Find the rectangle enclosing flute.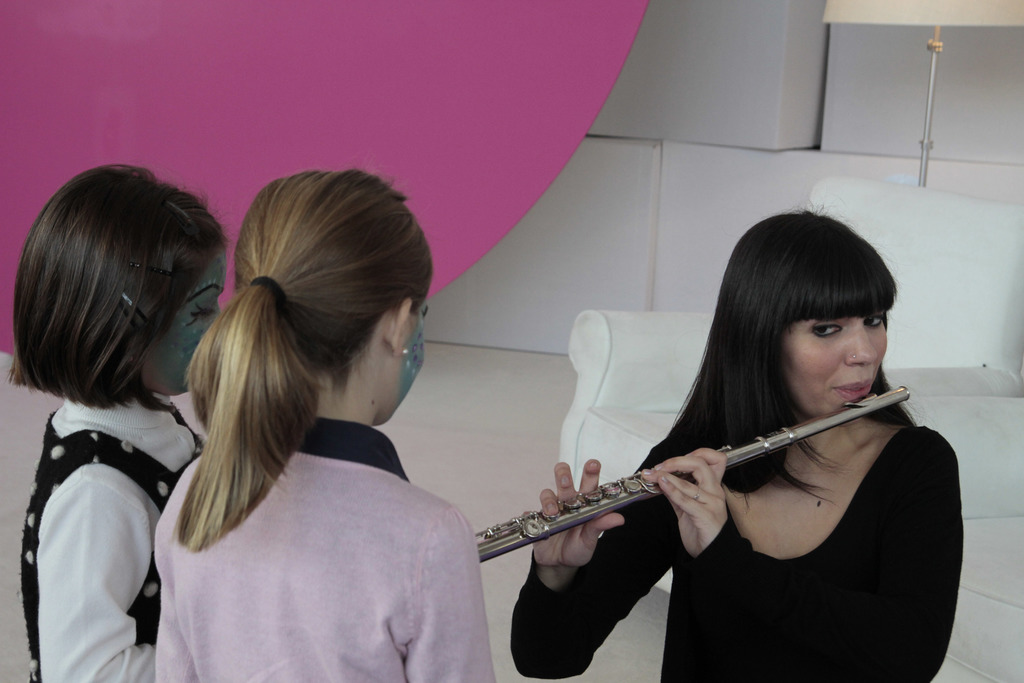
Rect(472, 382, 913, 564).
